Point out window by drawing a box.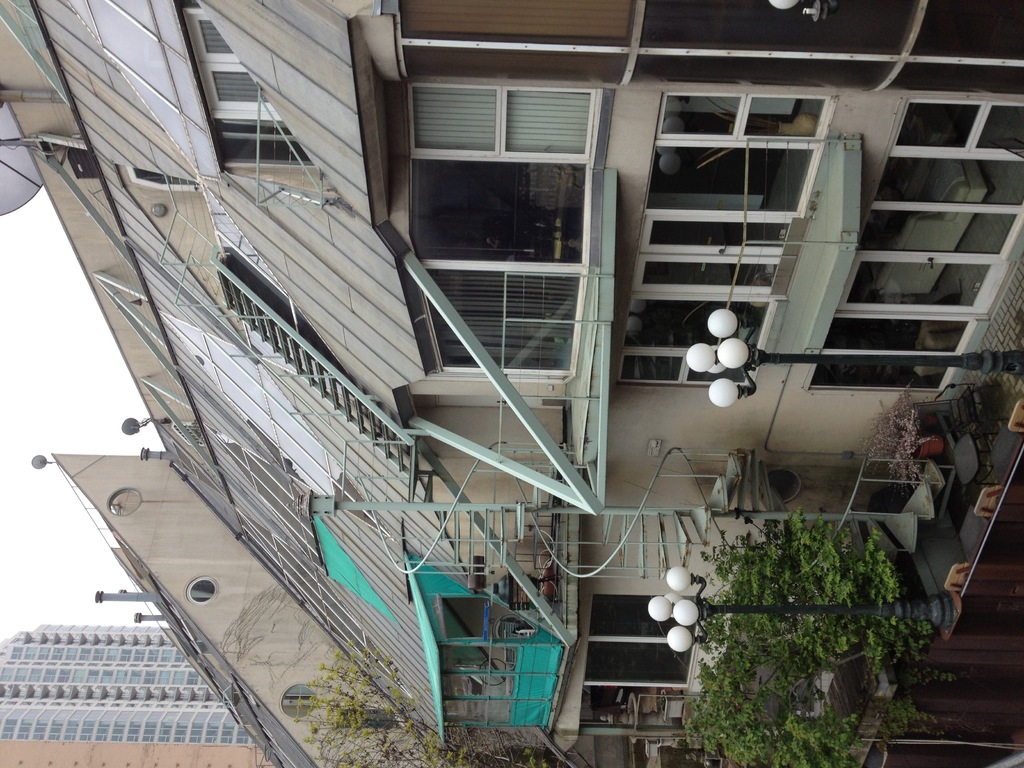
BBox(810, 86, 1023, 389).
